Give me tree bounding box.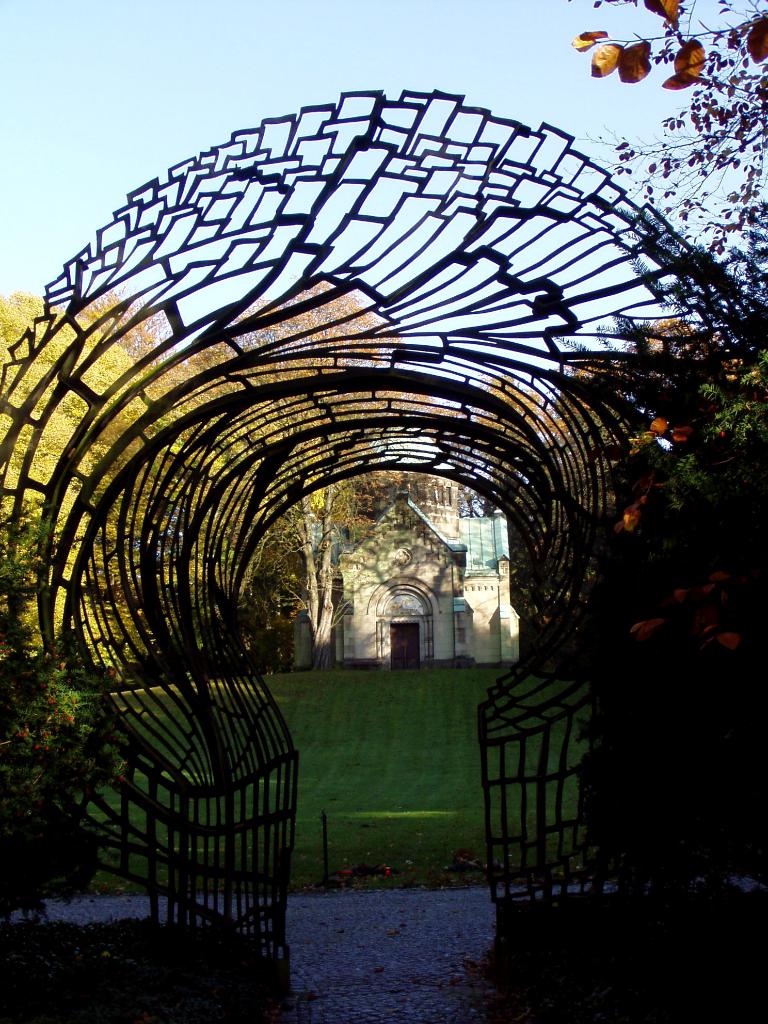
region(196, 277, 436, 664).
